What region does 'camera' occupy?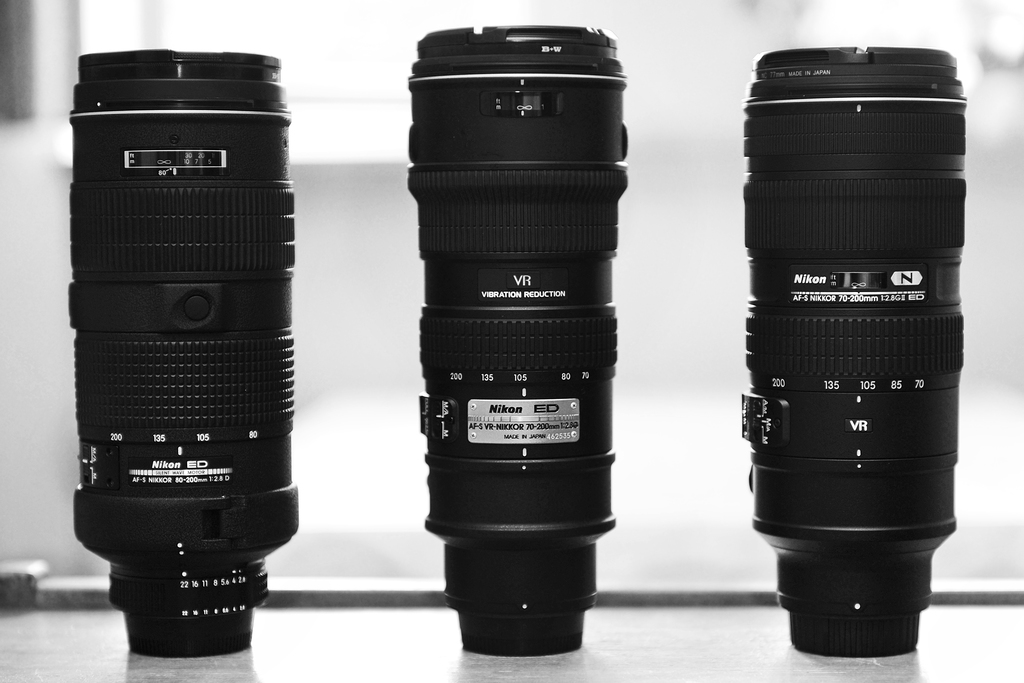
{"left": 404, "top": 29, "right": 632, "bottom": 663}.
